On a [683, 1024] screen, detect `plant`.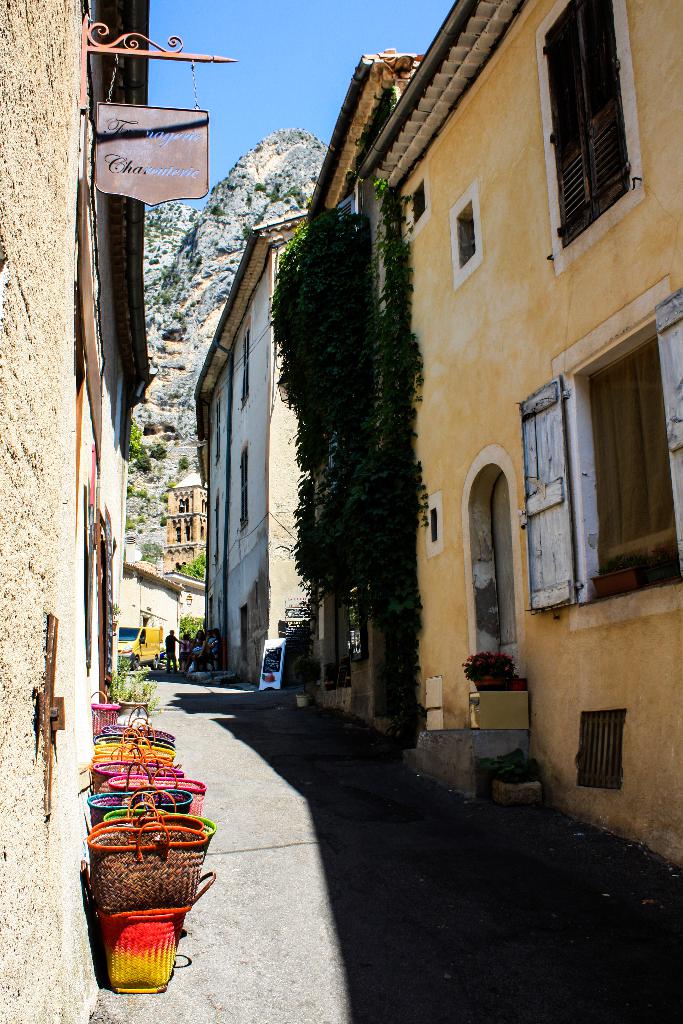
<region>142, 540, 159, 556</region>.
